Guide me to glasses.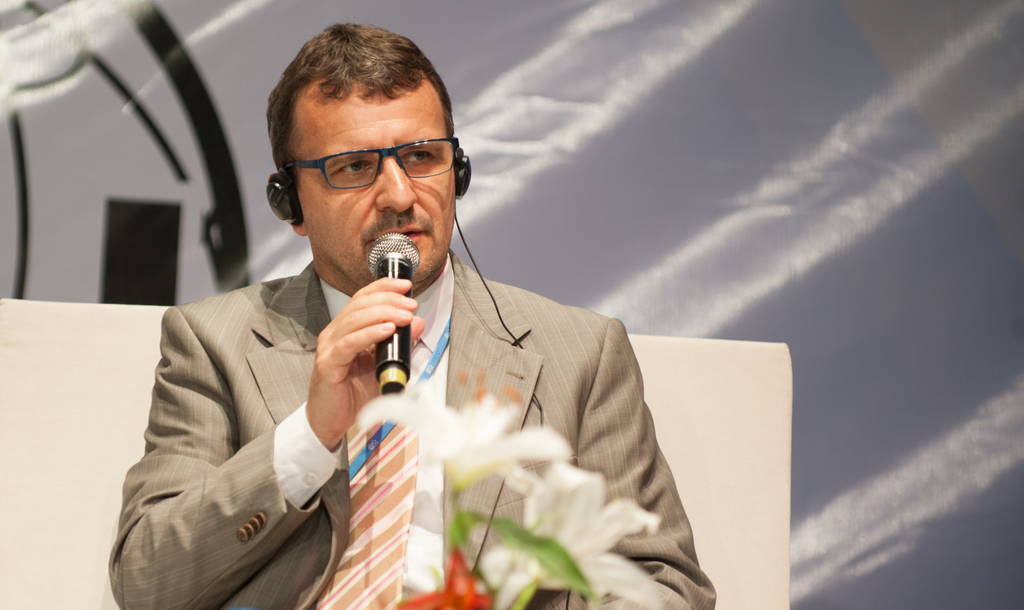
Guidance: {"x1": 256, "y1": 127, "x2": 457, "y2": 201}.
